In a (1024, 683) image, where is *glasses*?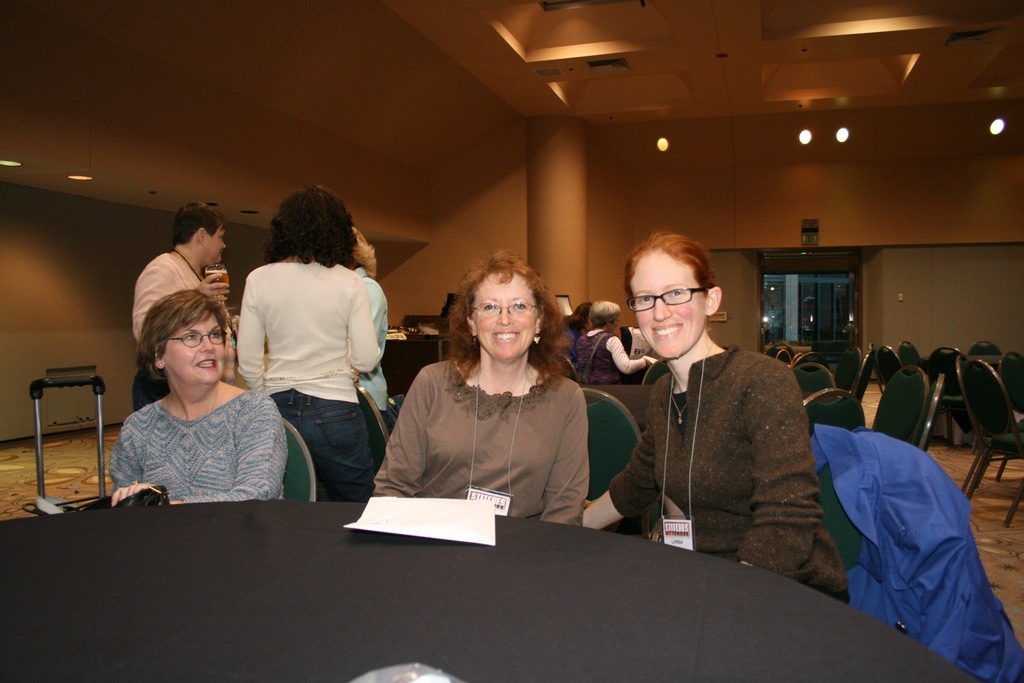
<box>629,268,722,322</box>.
